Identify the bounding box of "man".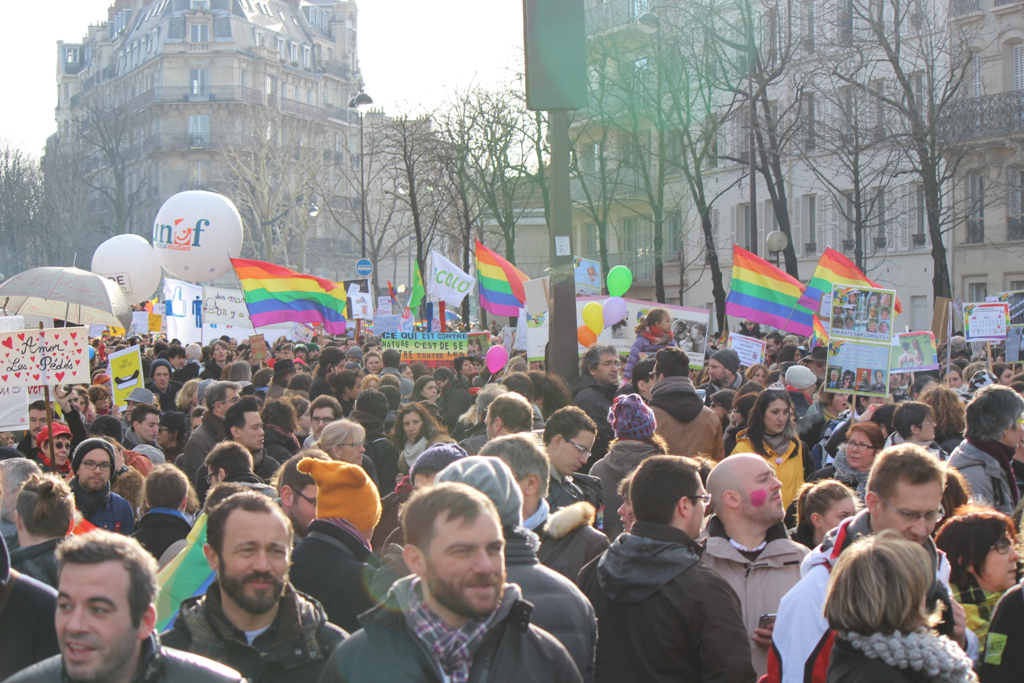
<bbox>434, 452, 595, 682</bbox>.
